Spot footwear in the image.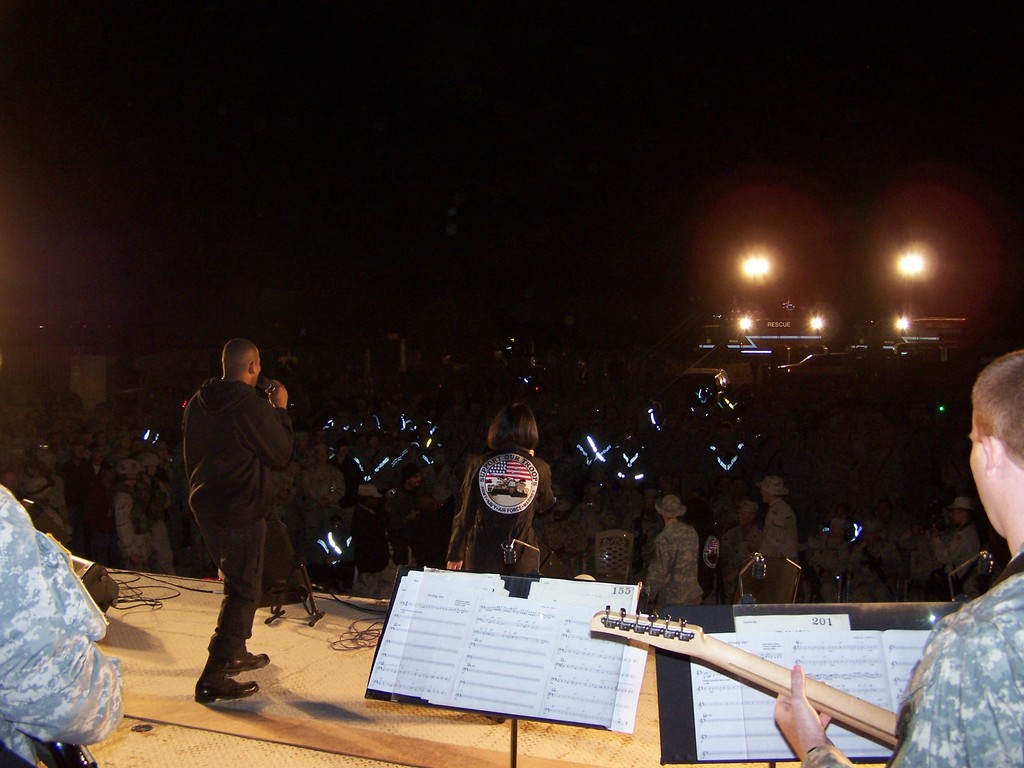
footwear found at region(188, 677, 247, 712).
